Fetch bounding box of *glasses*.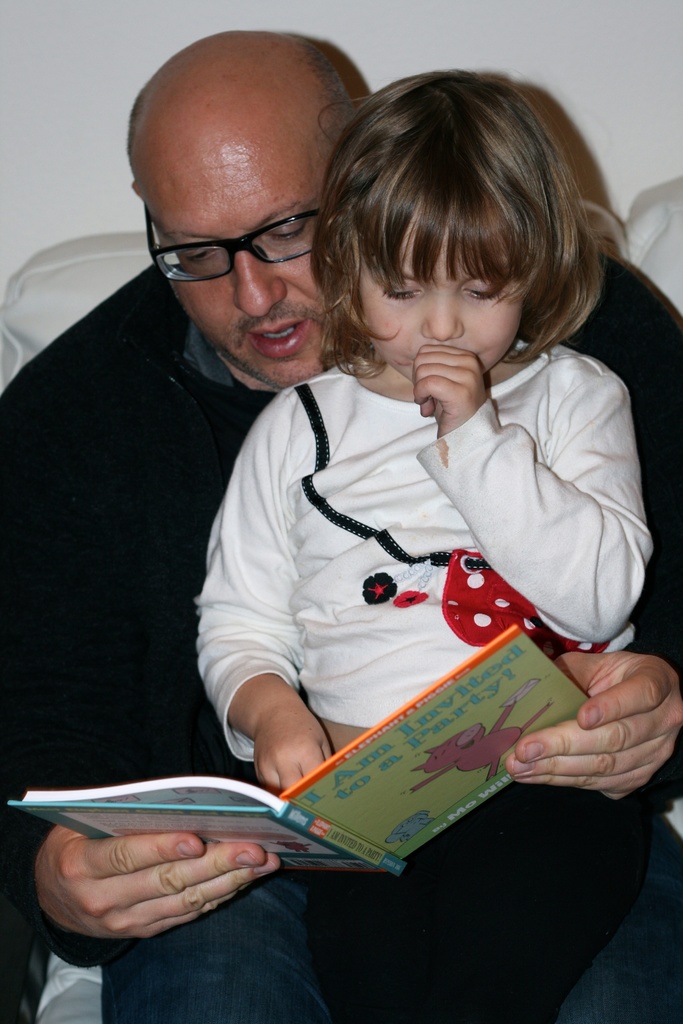
Bbox: [138, 200, 315, 291].
